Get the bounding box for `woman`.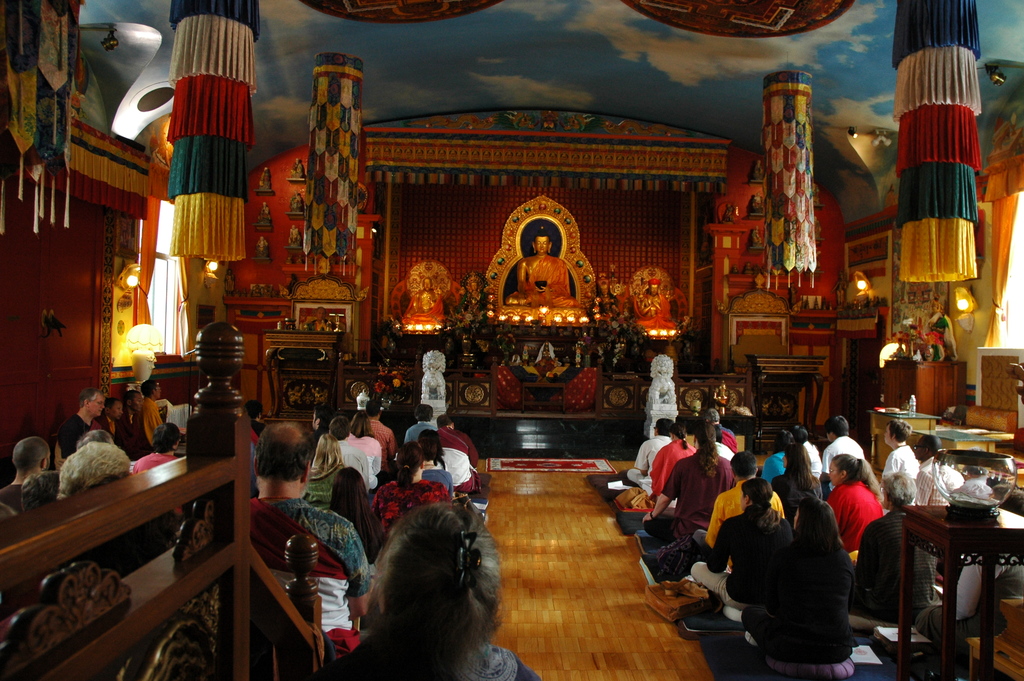
locate(321, 493, 527, 680).
